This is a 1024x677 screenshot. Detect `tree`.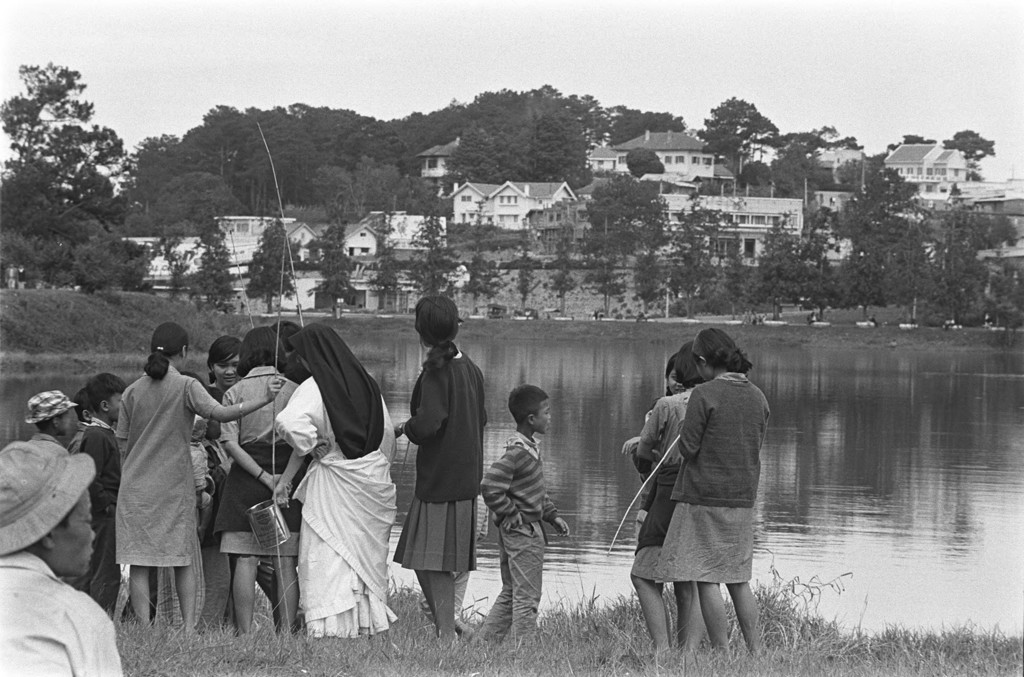
bbox(511, 237, 534, 308).
